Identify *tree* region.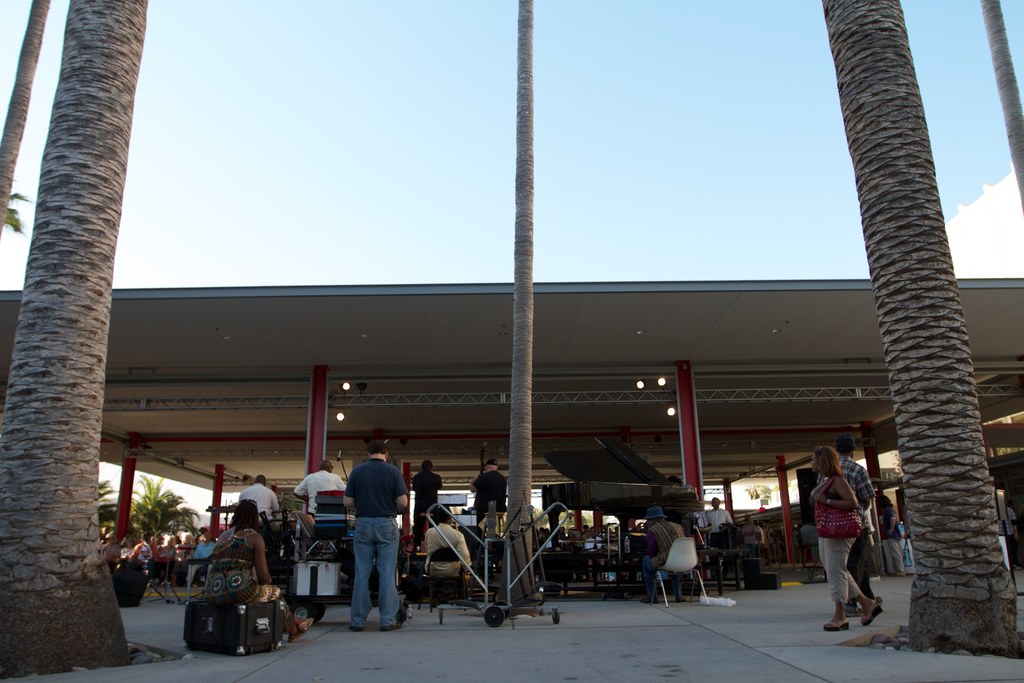
Region: <region>0, 0, 54, 231</region>.
